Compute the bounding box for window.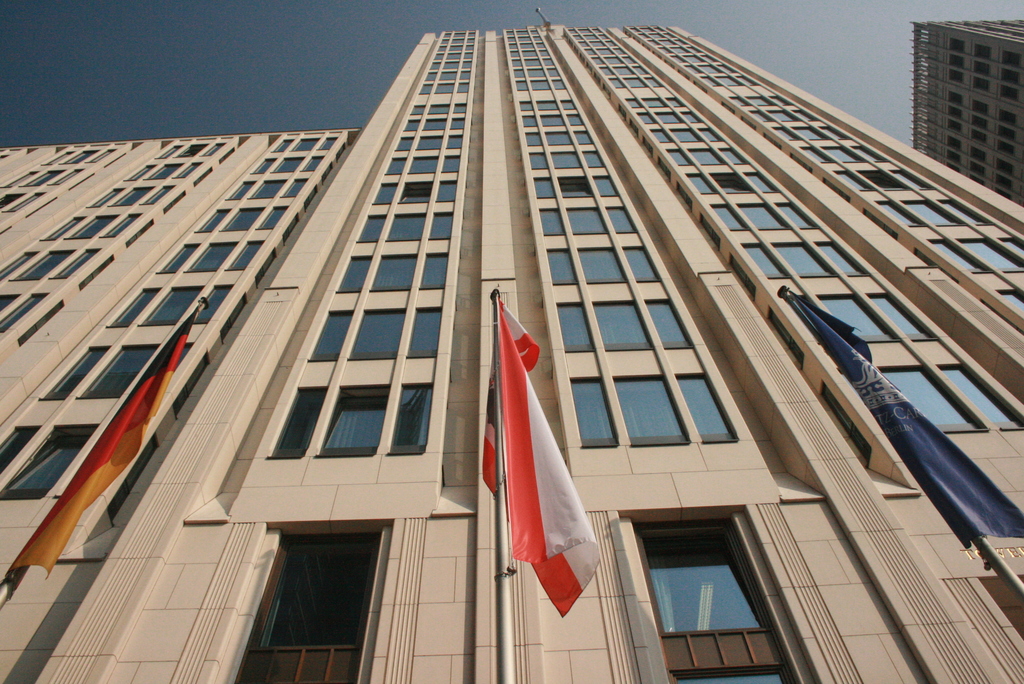
27 195 58 217.
